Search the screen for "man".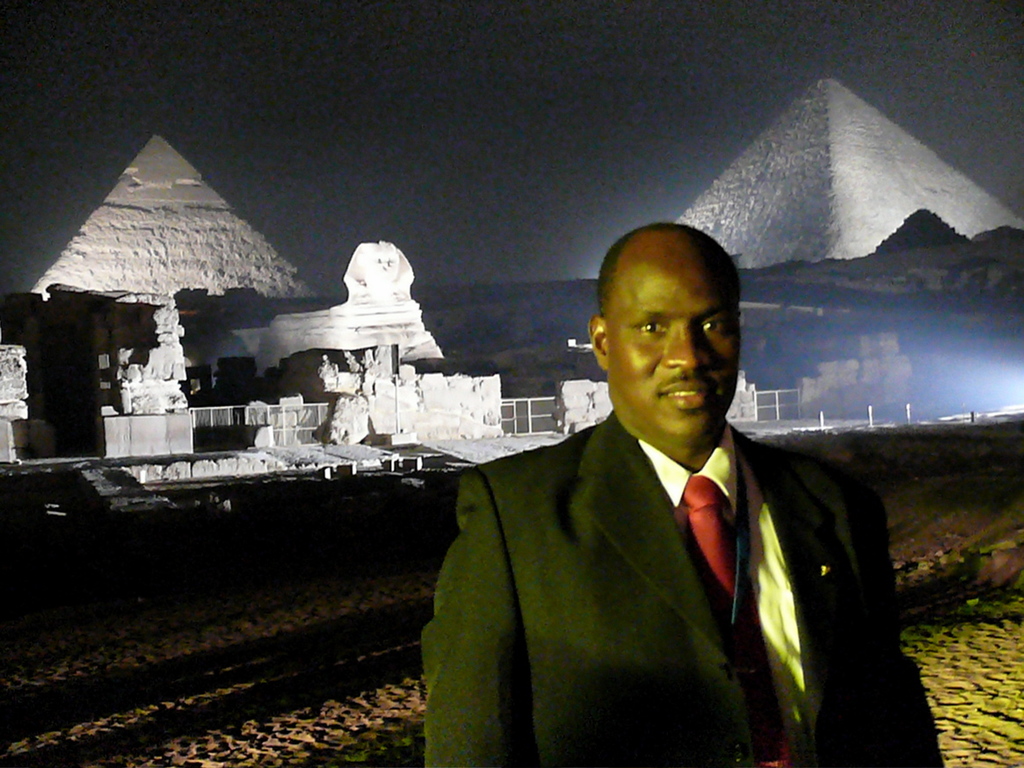
Found at x1=437, y1=228, x2=924, y2=754.
